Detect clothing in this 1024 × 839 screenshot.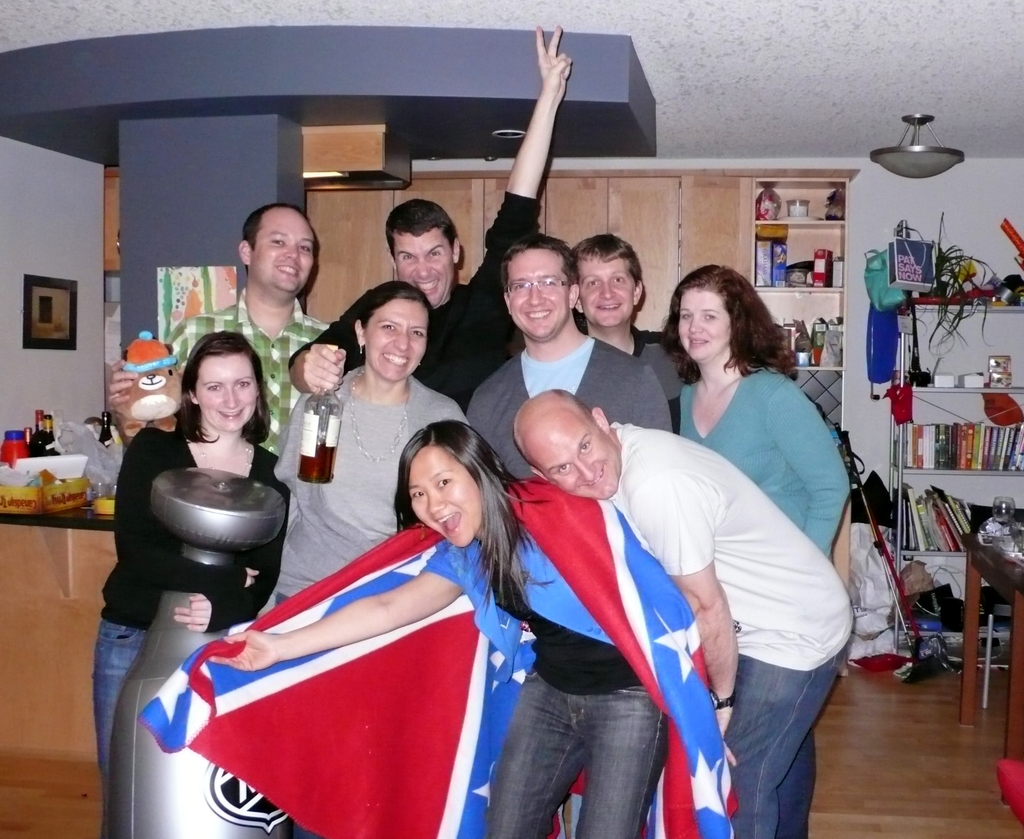
Detection: Rect(613, 416, 860, 838).
